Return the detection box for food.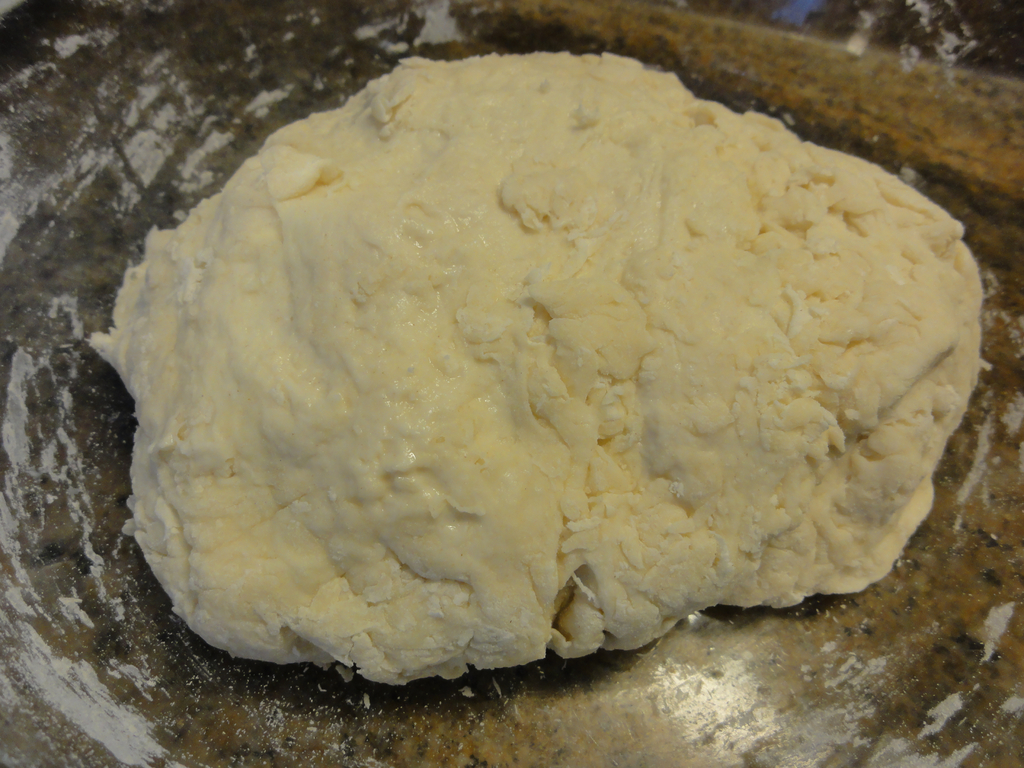
[left=113, top=44, right=993, bottom=698].
